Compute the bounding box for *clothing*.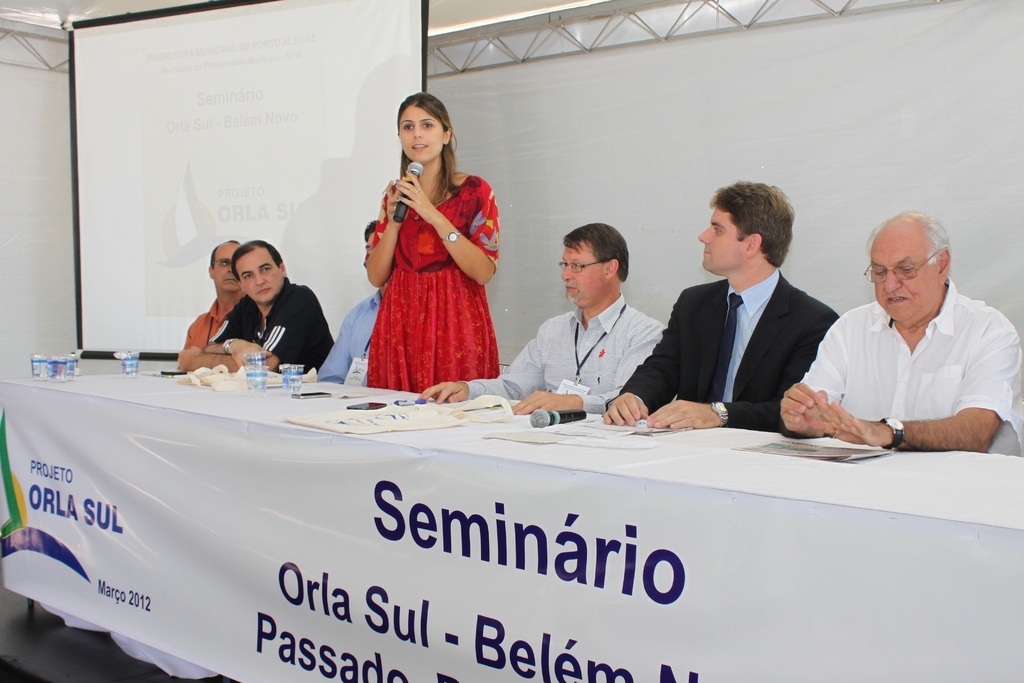
<bbox>588, 265, 852, 441</bbox>.
